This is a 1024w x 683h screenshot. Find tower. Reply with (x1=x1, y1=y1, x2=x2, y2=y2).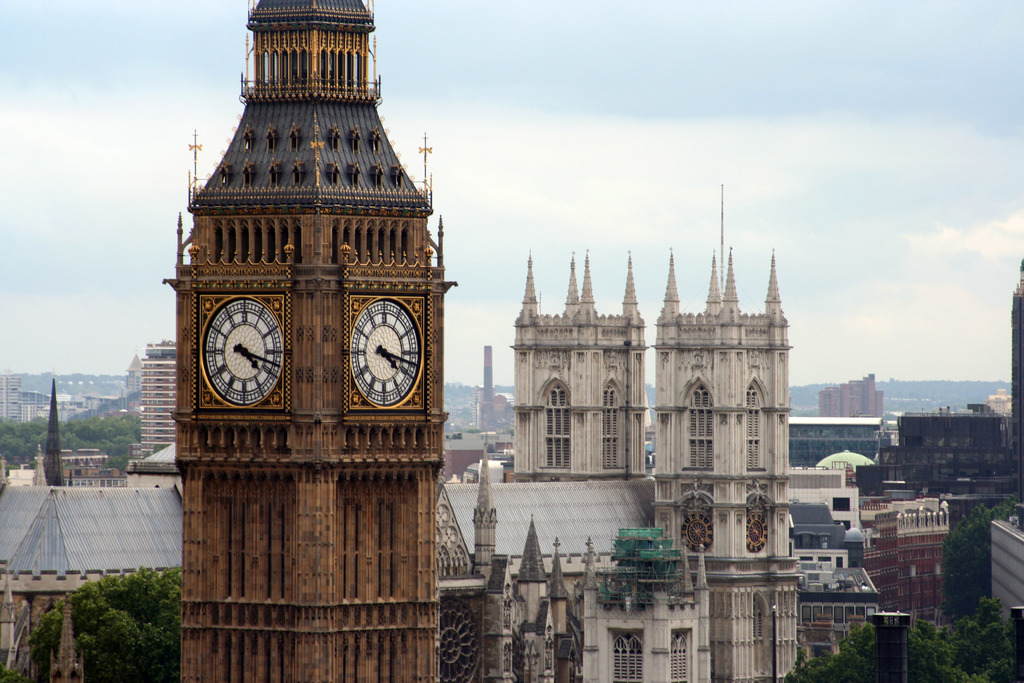
(x1=516, y1=260, x2=652, y2=485).
